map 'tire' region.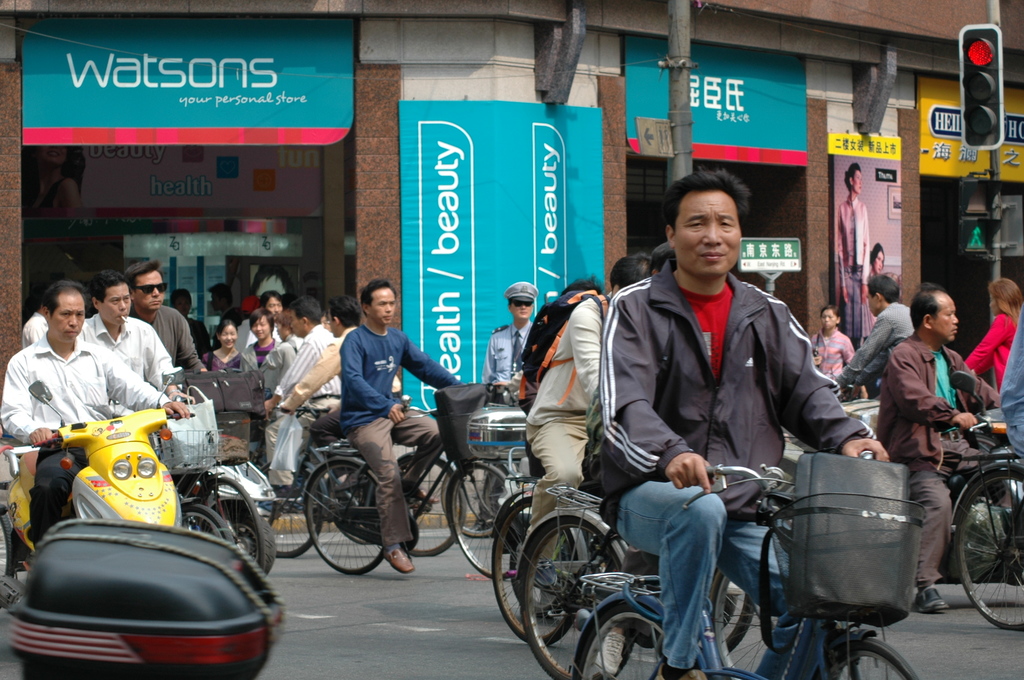
Mapped to (442,469,533,578).
